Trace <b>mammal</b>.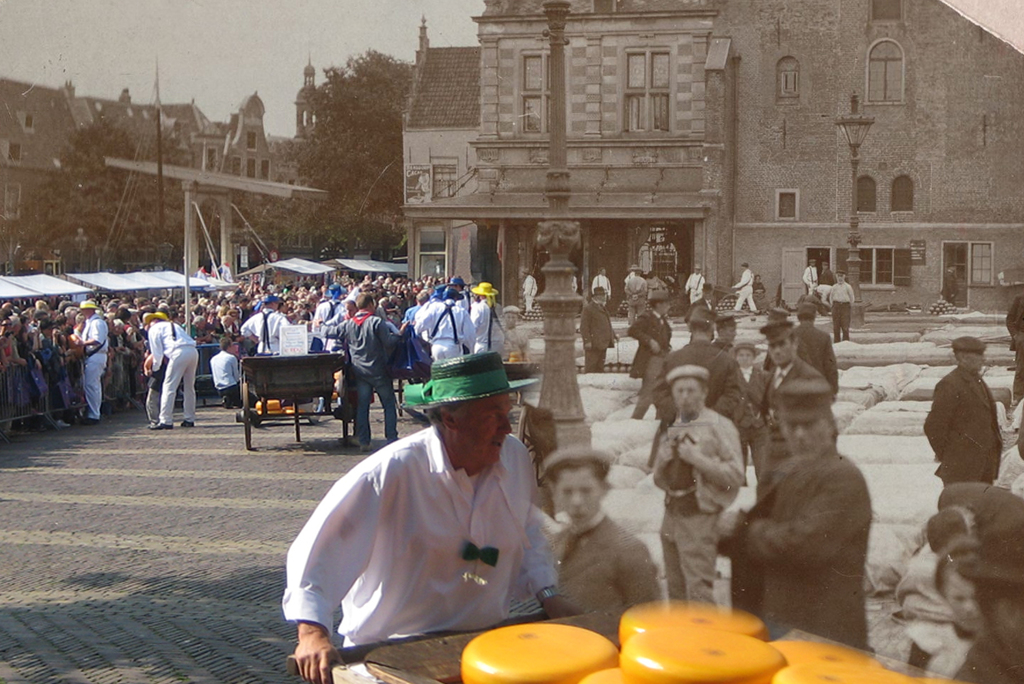
Traced to (908,540,980,683).
